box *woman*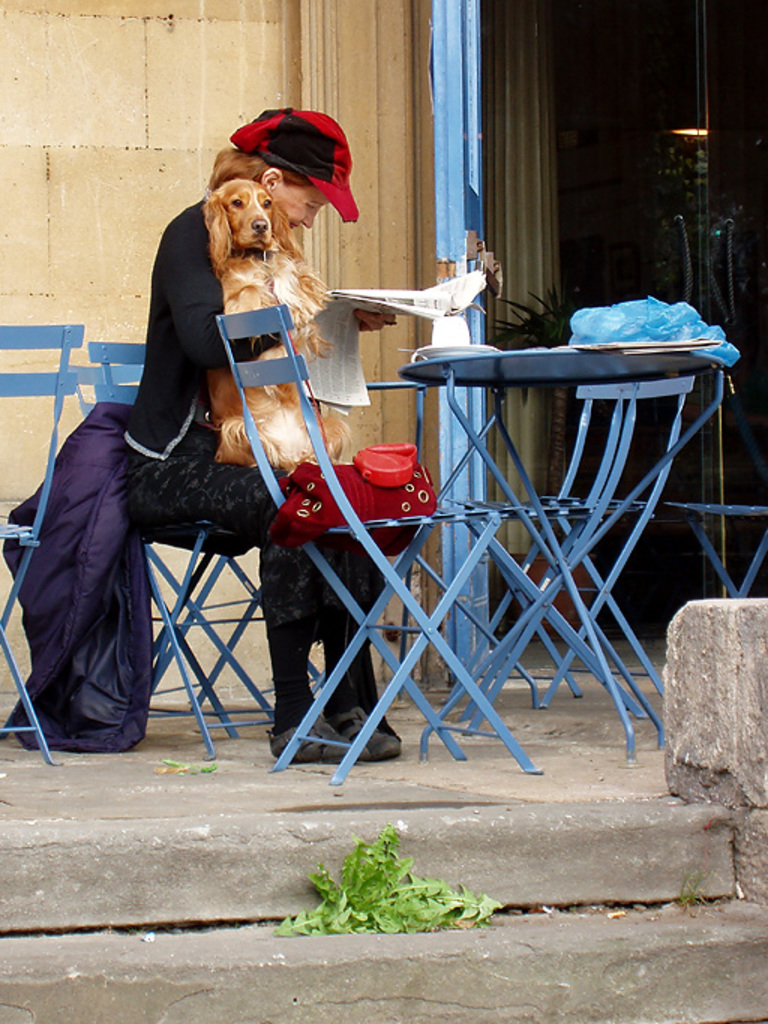
box=[84, 157, 455, 829]
